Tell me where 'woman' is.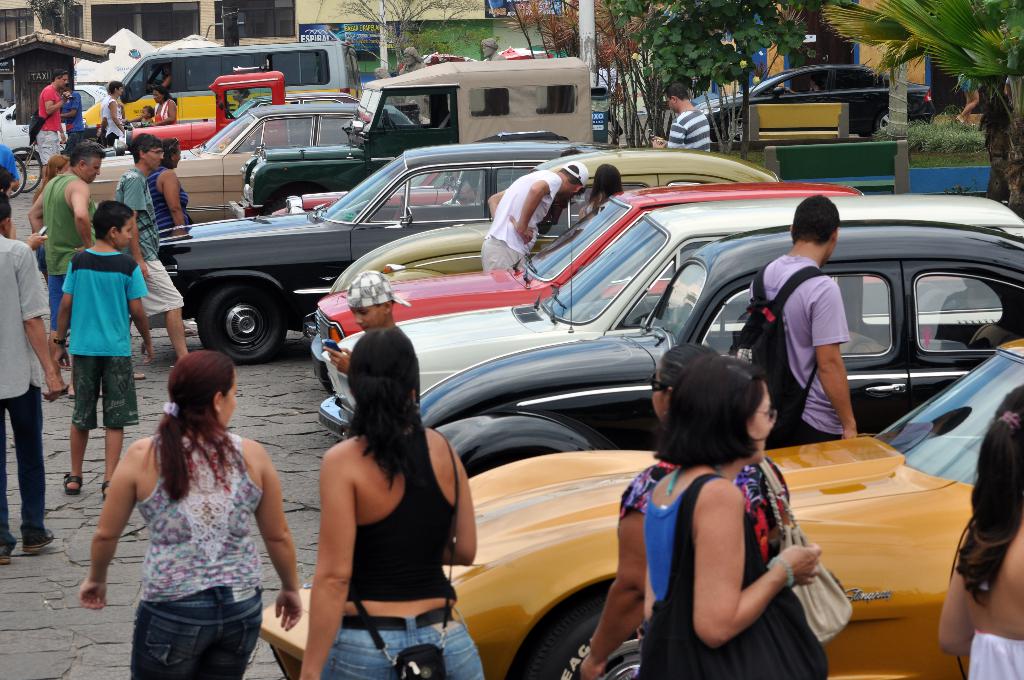
'woman' is at 153/85/180/130.
